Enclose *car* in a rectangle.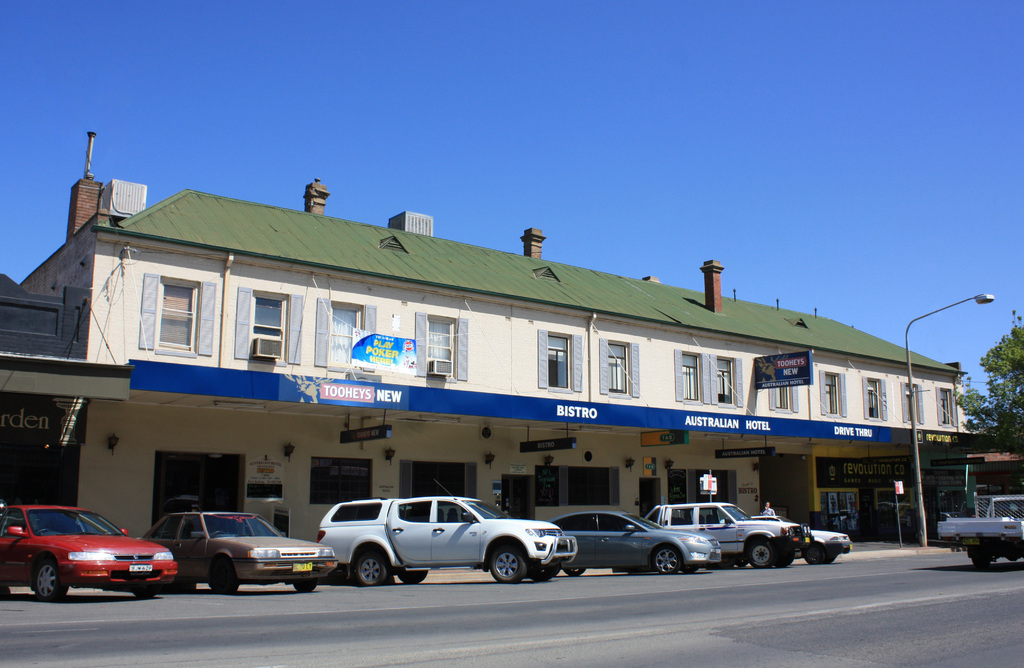
bbox(554, 505, 721, 576).
